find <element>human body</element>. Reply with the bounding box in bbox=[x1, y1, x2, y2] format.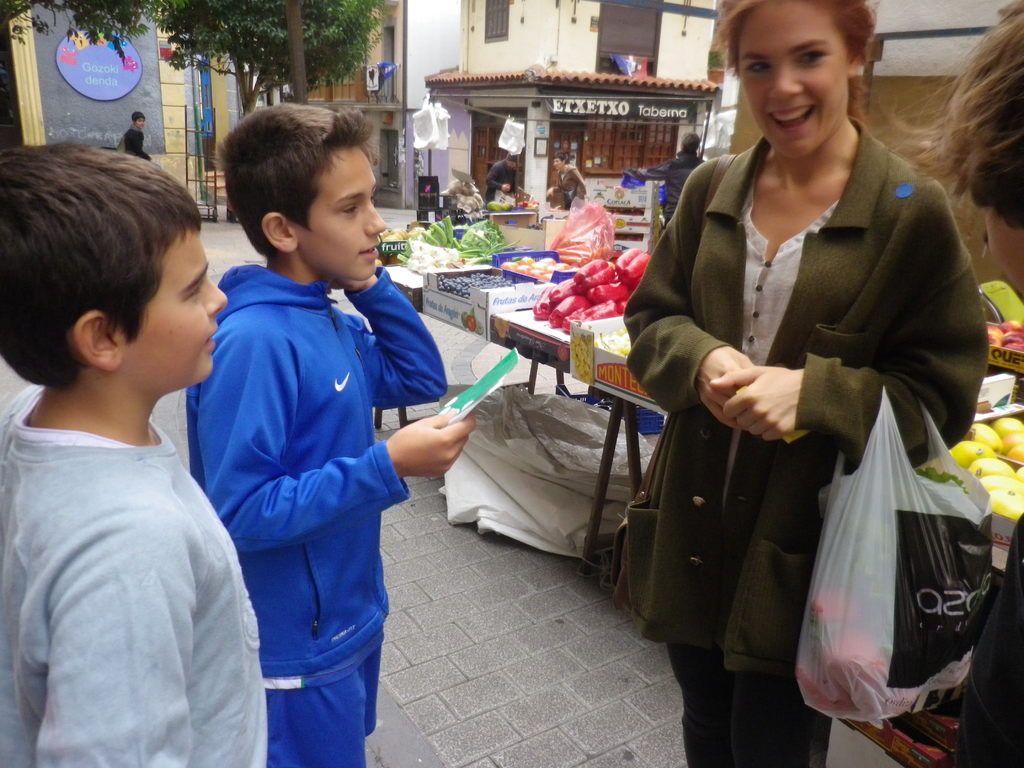
bbox=[550, 167, 594, 204].
